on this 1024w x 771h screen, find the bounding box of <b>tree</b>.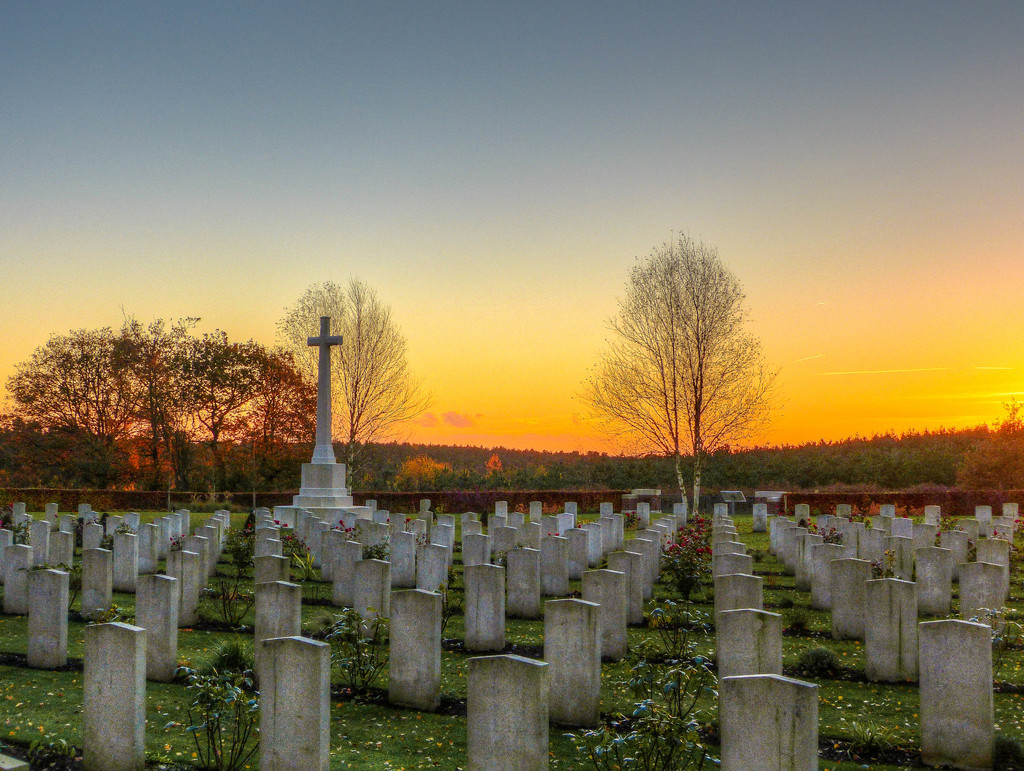
Bounding box: bbox=[145, 324, 335, 513].
